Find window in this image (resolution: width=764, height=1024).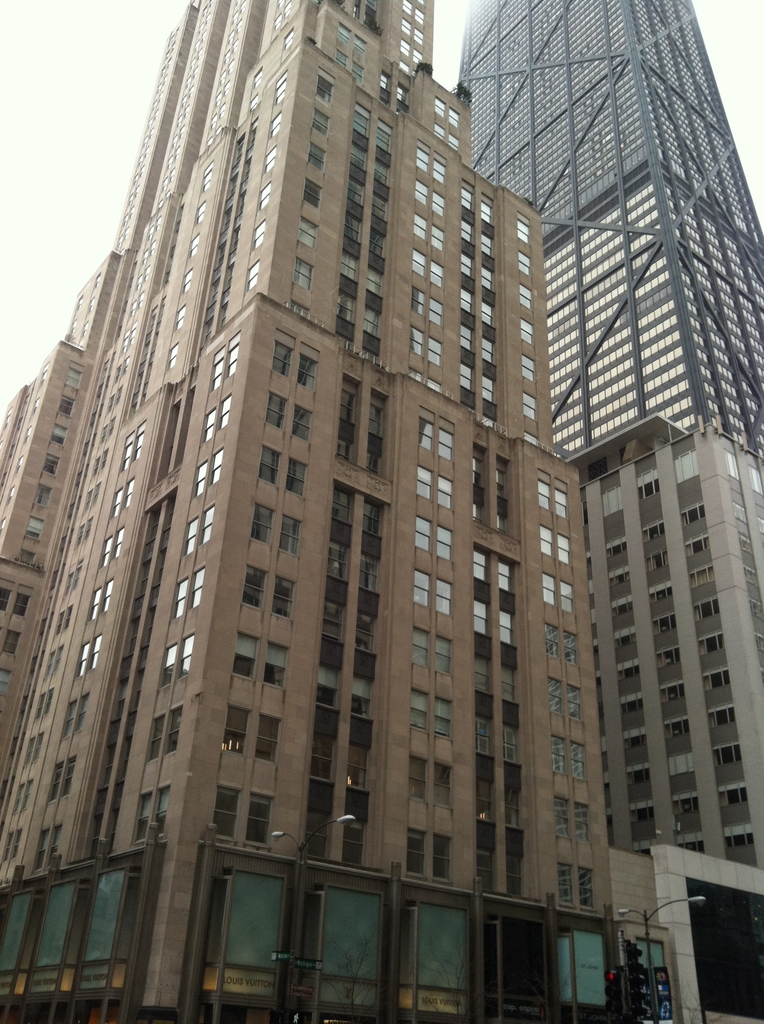
<bbox>235, 640, 250, 675</bbox>.
